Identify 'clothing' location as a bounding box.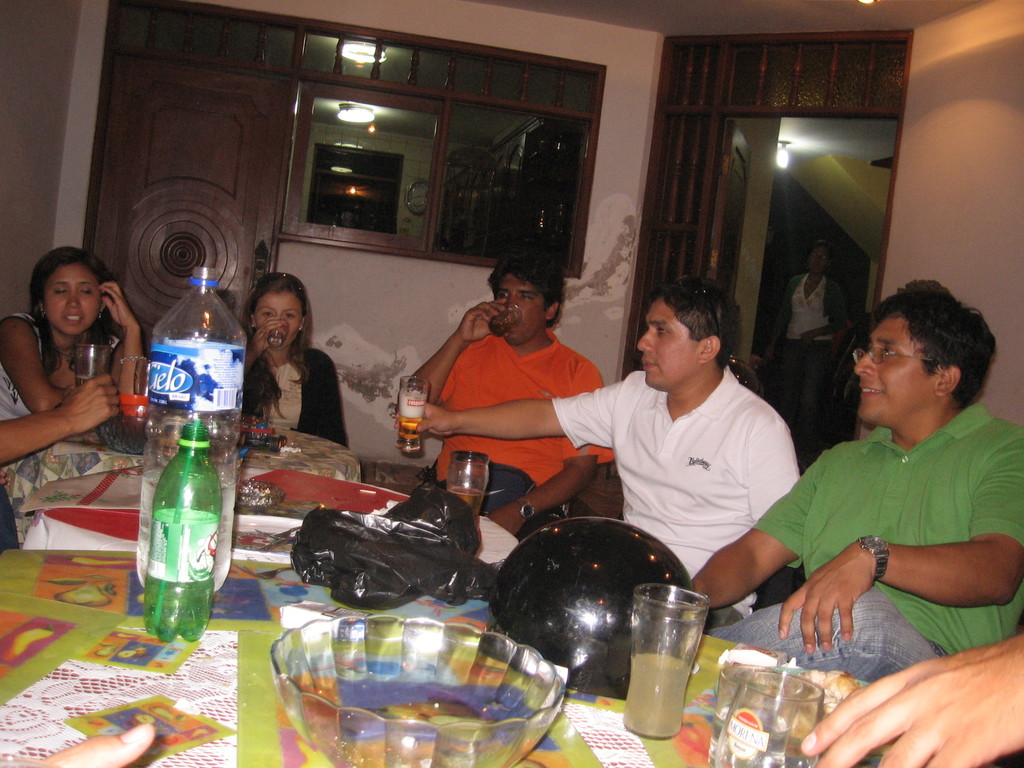
0 305 52 422.
